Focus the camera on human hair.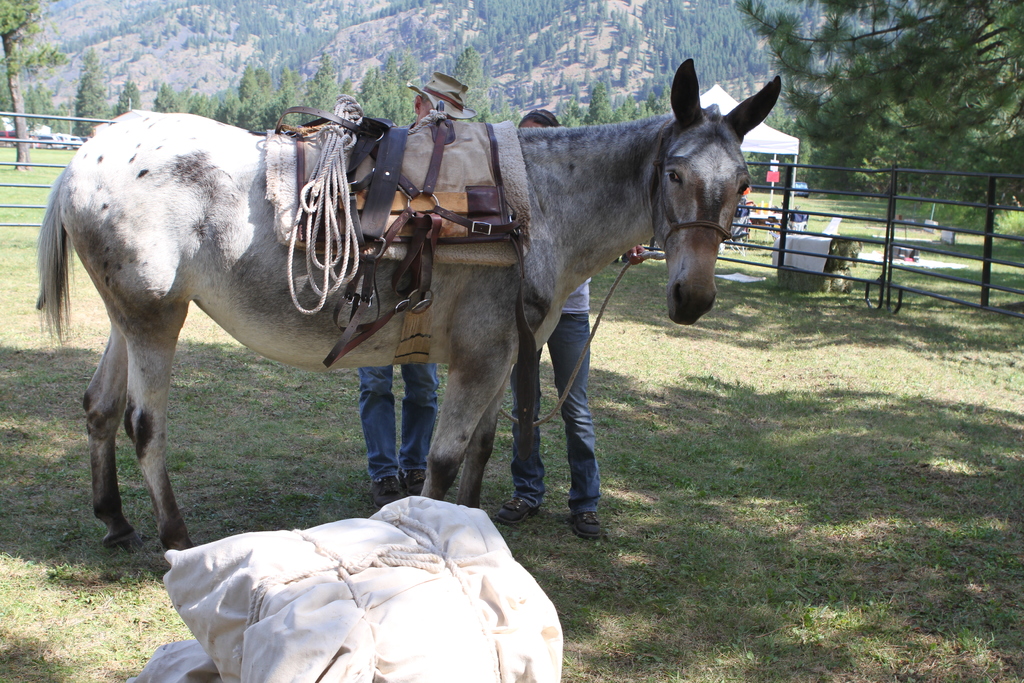
Focus region: [420,94,431,105].
